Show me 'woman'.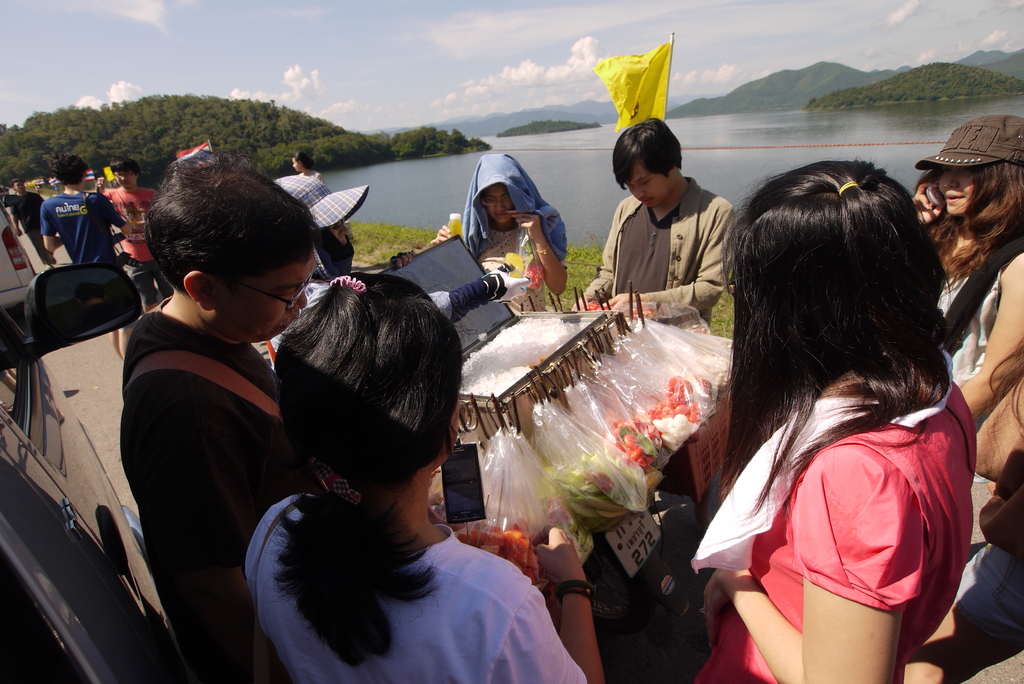
'woman' is here: [430, 149, 572, 309].
